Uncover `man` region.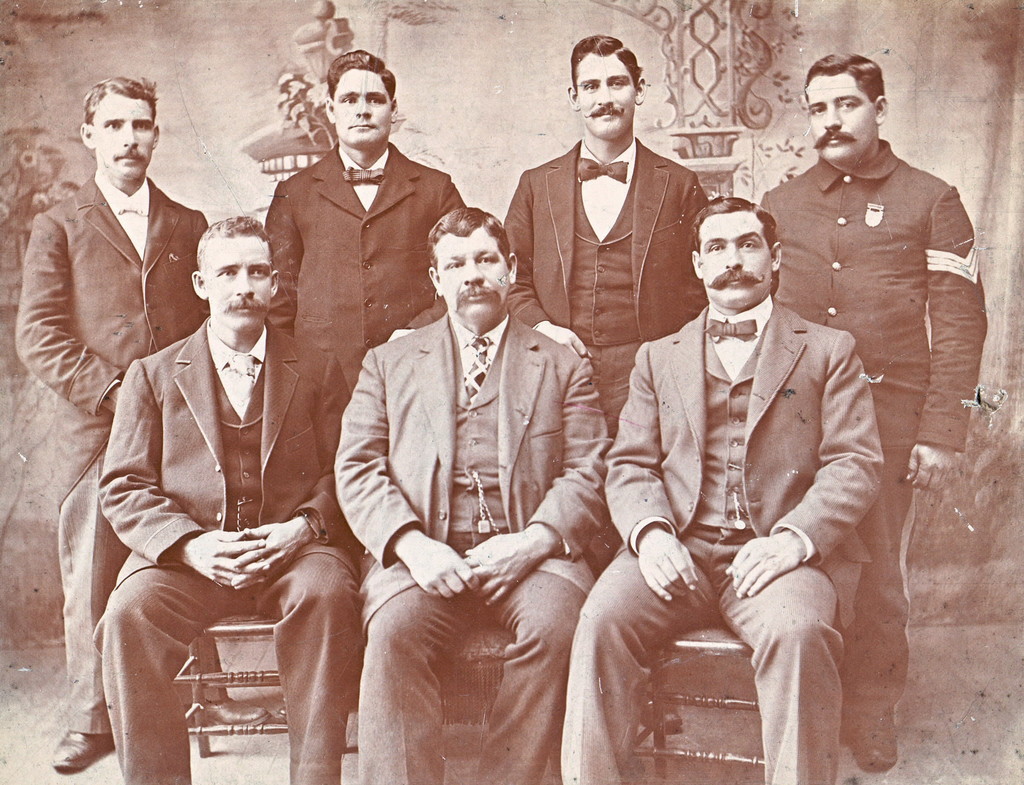
Uncovered: [96, 213, 364, 784].
